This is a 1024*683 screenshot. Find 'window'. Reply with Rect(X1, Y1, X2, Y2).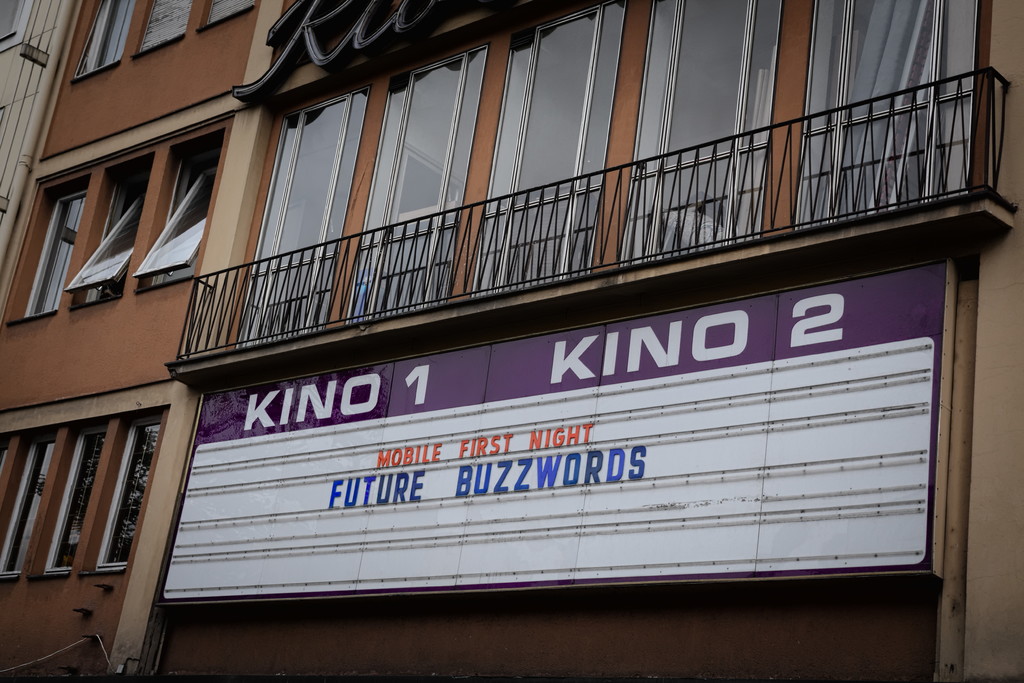
Rect(0, 430, 60, 577).
